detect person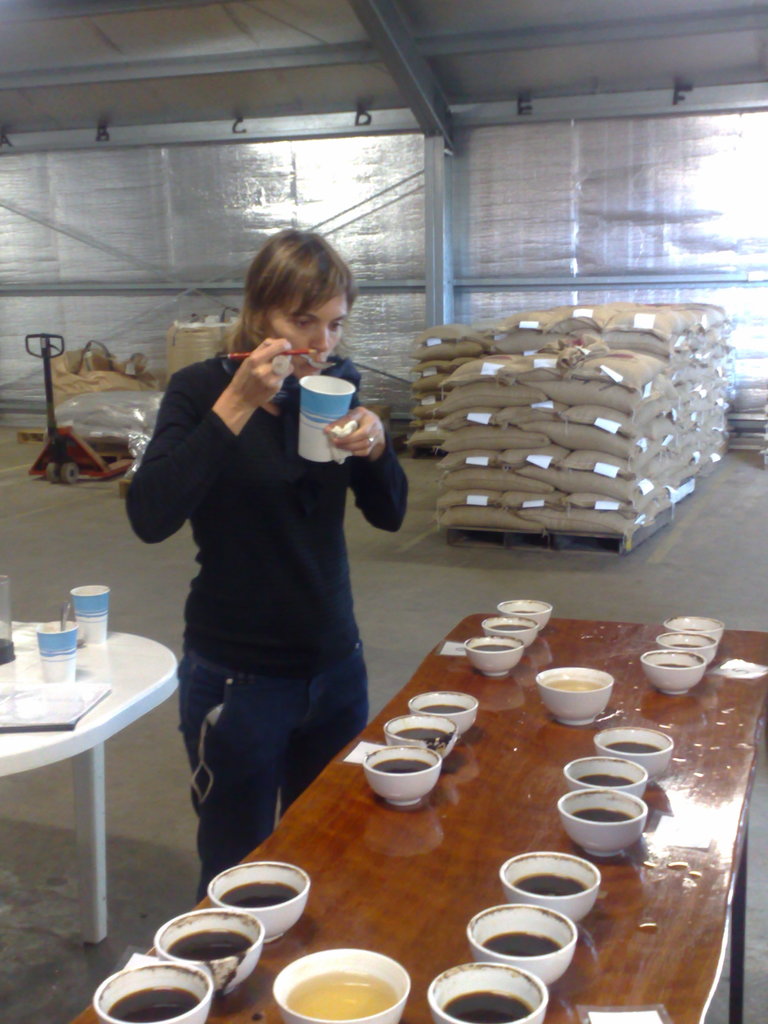
left=129, top=218, right=394, bottom=938
